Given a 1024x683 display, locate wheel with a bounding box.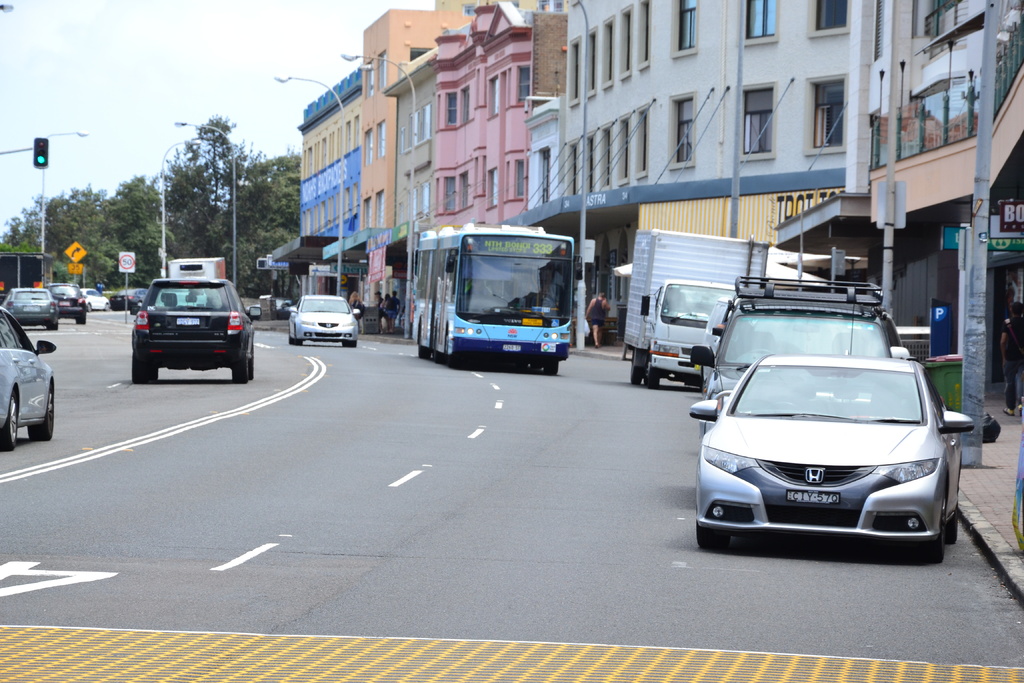
Located: x1=546, y1=357, x2=561, y2=376.
